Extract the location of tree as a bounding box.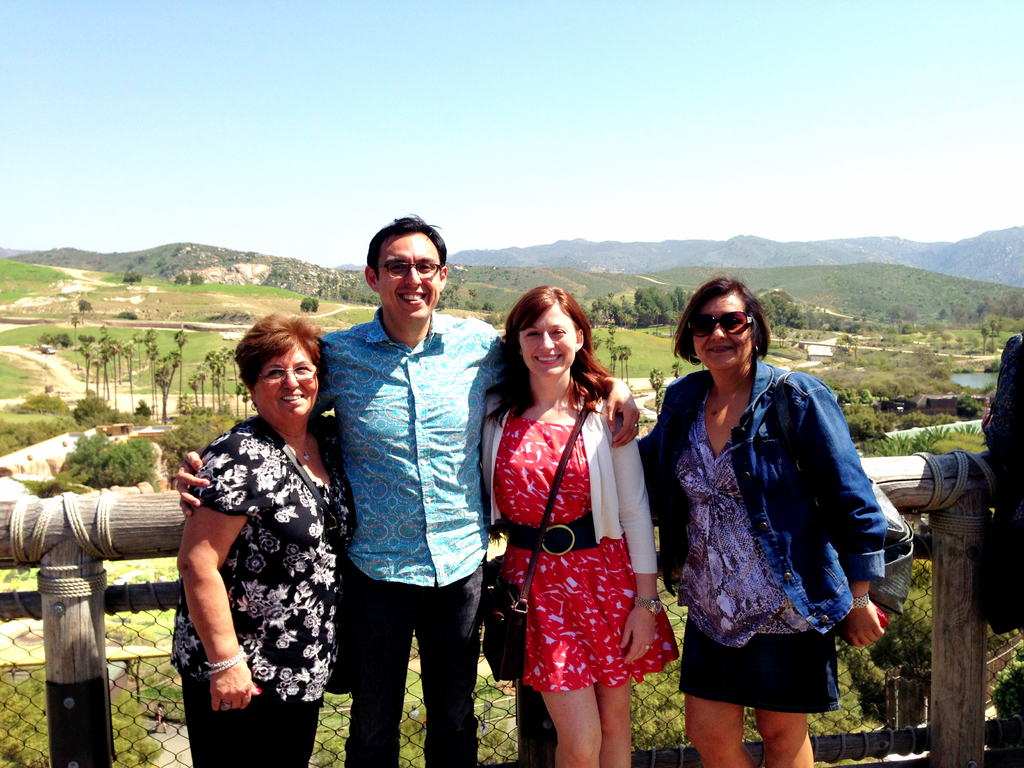
<bbox>652, 367, 662, 420</bbox>.
